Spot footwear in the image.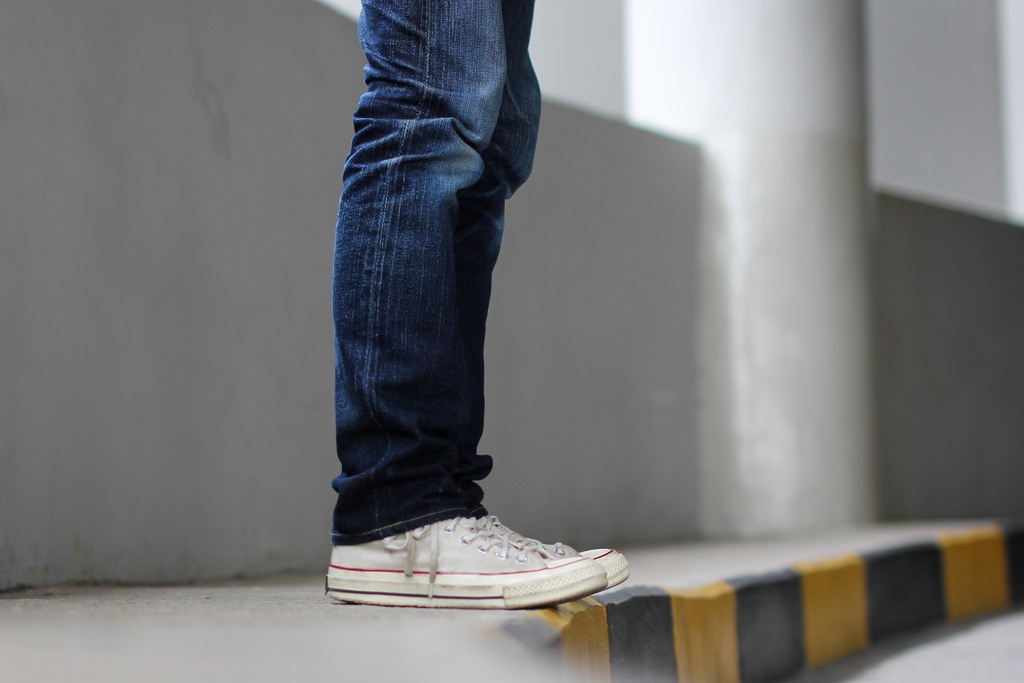
footwear found at box=[322, 513, 601, 609].
